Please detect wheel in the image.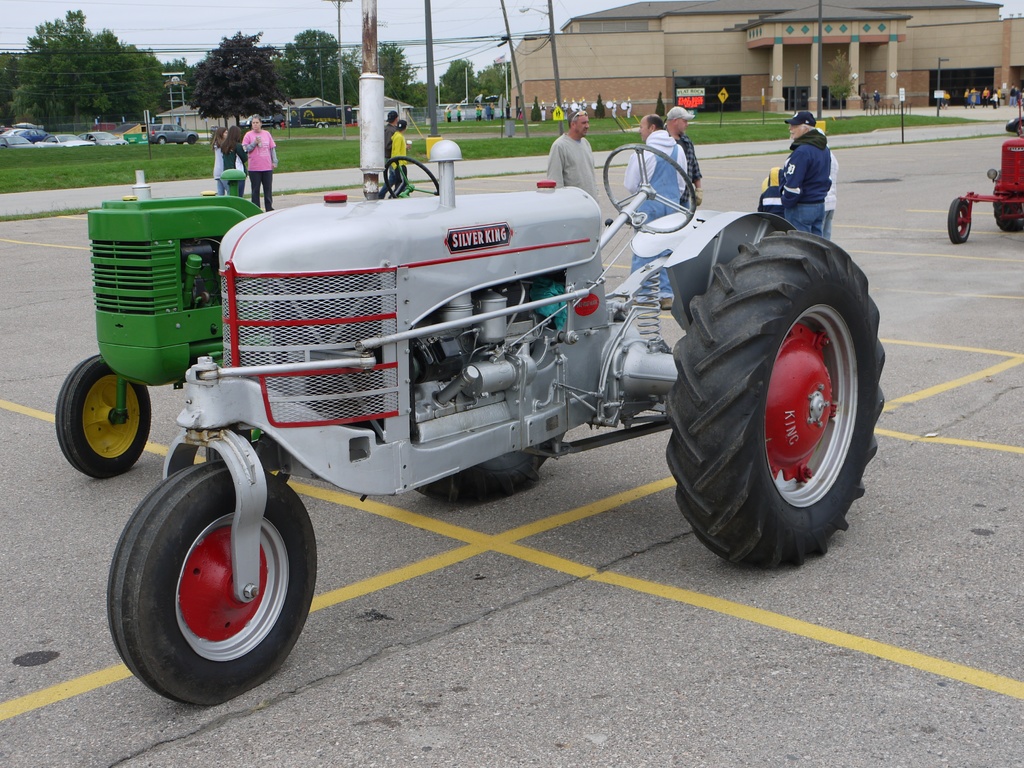
(x1=1018, y1=124, x2=1023, y2=139).
